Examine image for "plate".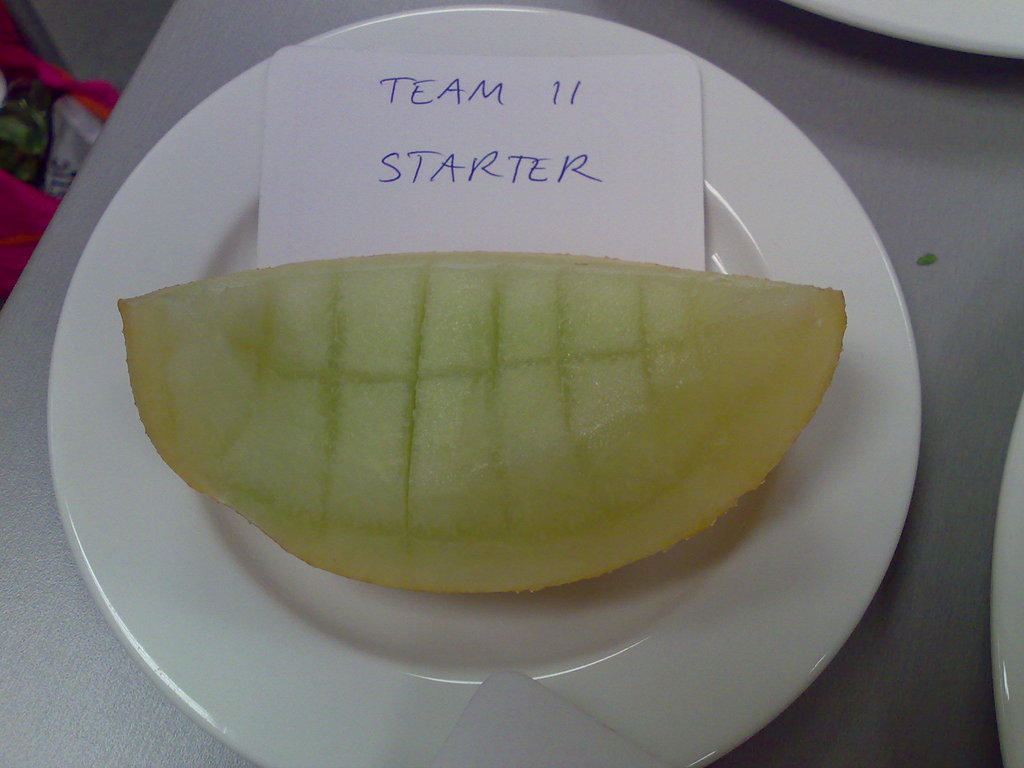
Examination result: 45:6:922:767.
